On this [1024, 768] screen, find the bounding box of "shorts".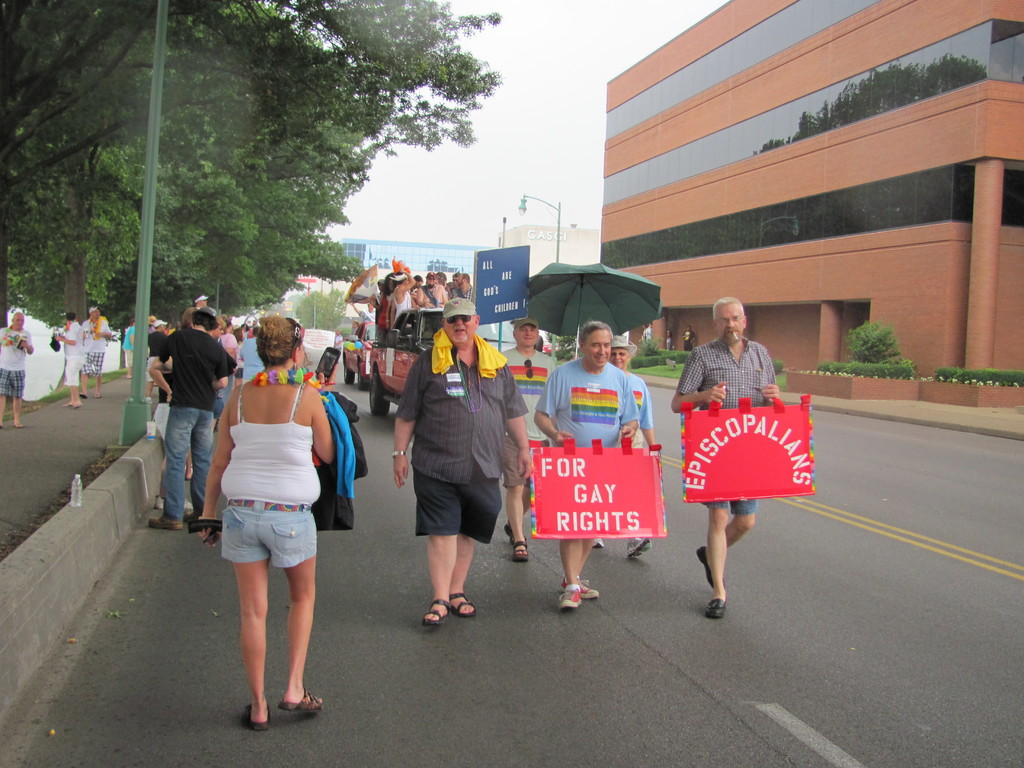
Bounding box: bbox(0, 362, 25, 396).
